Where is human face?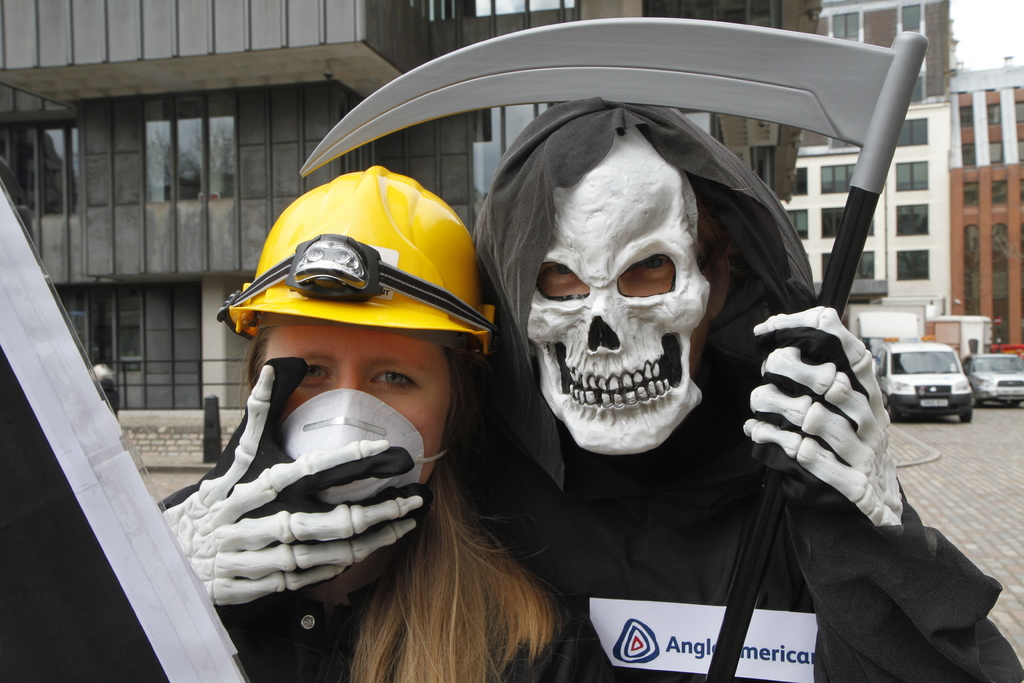
(x1=532, y1=244, x2=673, y2=292).
